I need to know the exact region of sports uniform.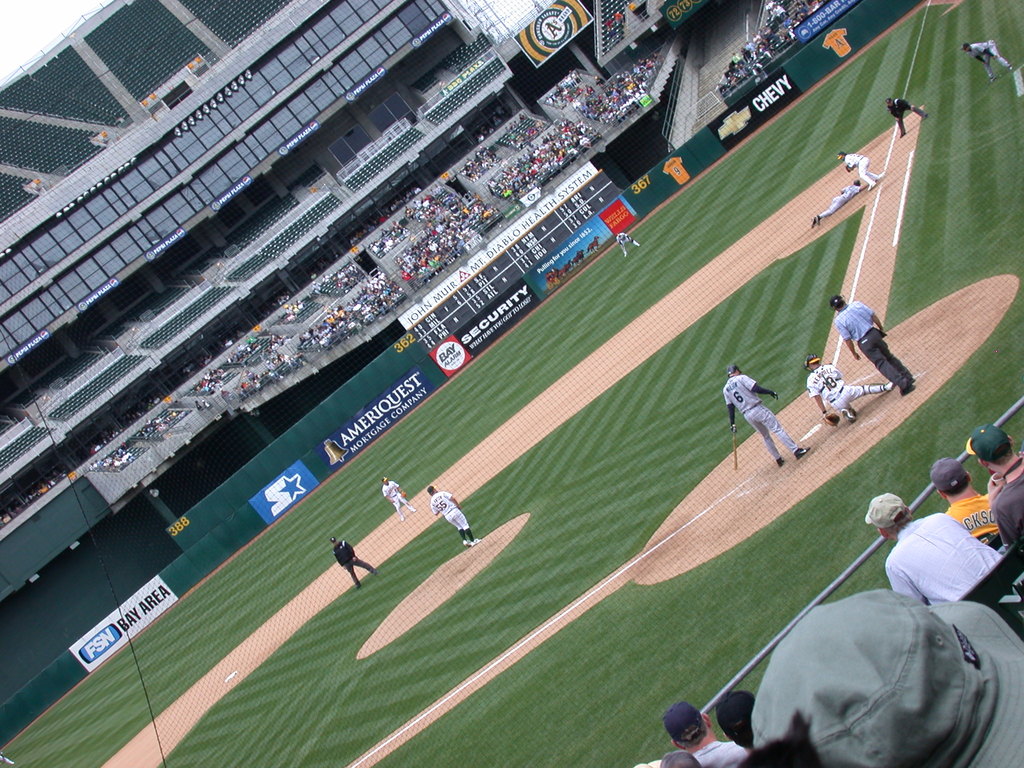
Region: region(887, 94, 924, 136).
